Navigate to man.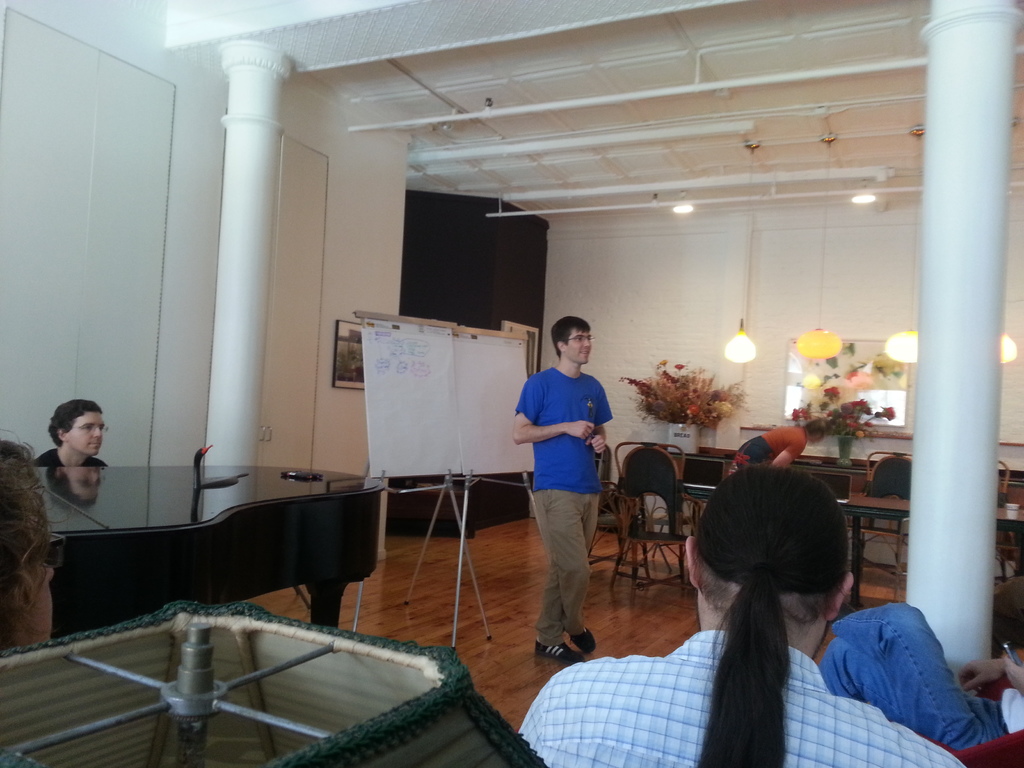
Navigation target: <region>35, 401, 109, 463</region>.
